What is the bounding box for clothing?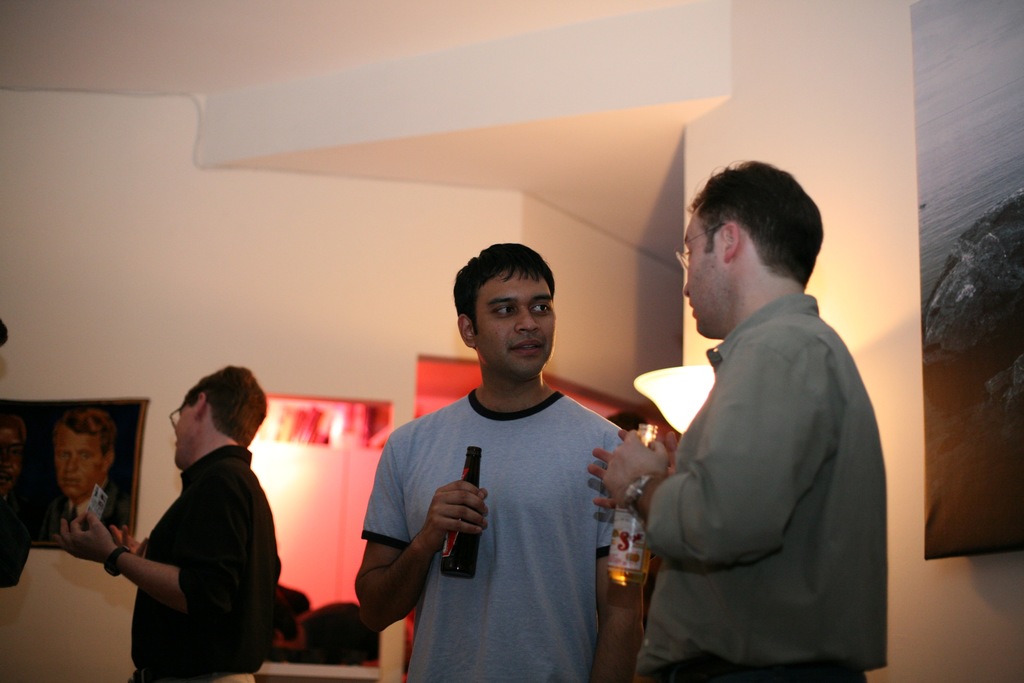
{"x1": 634, "y1": 290, "x2": 890, "y2": 682}.
